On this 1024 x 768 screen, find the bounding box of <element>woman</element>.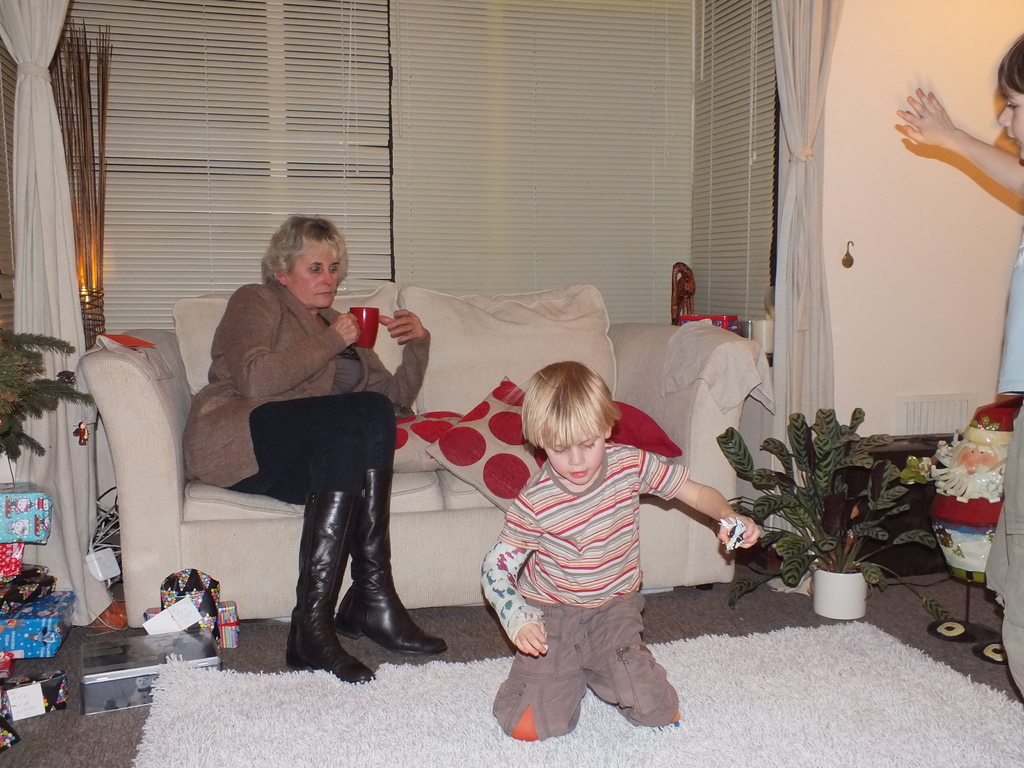
Bounding box: 187:209:422:663.
